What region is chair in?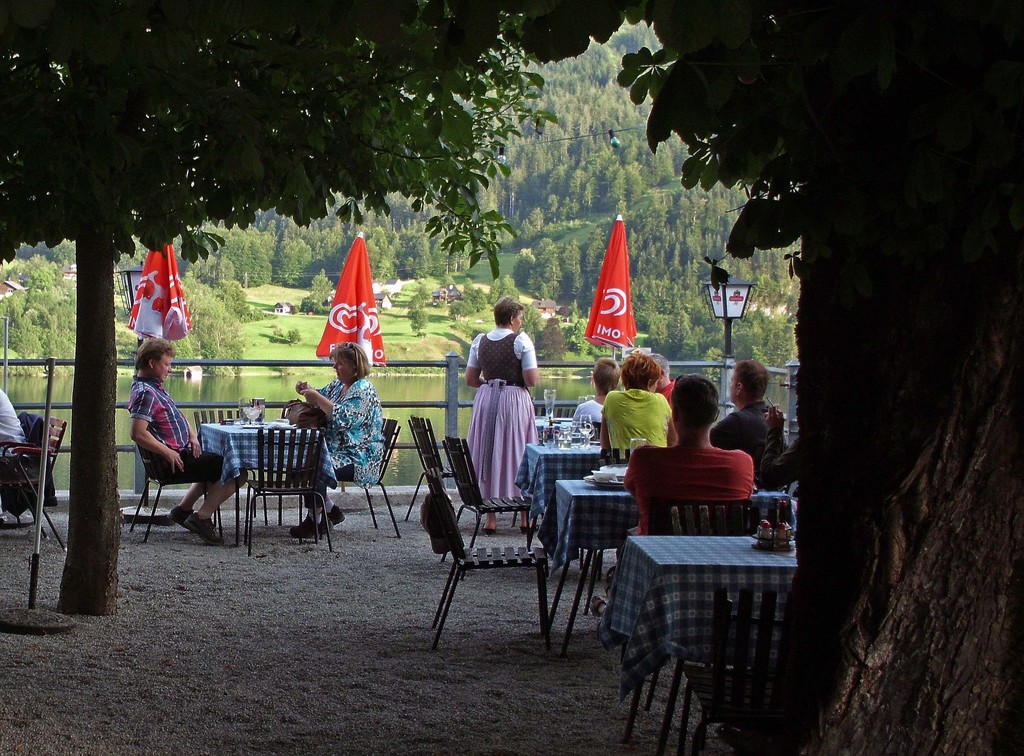
{"left": 244, "top": 423, "right": 339, "bottom": 553}.
